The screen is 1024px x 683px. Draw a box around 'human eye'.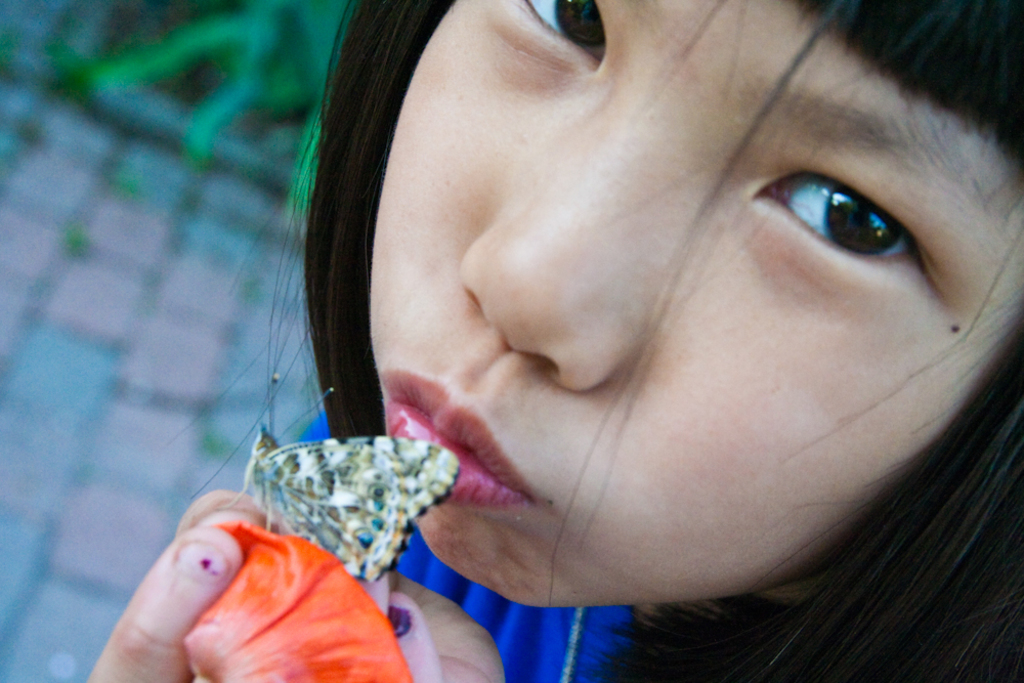
<bbox>480, 0, 613, 77</bbox>.
